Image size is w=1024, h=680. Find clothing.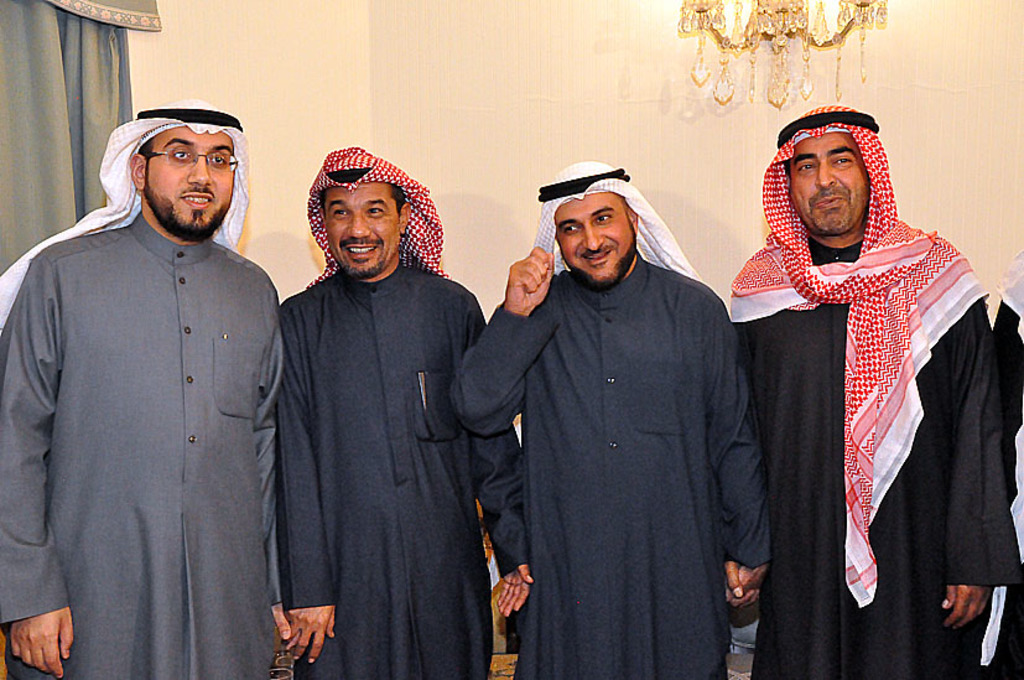
l=448, t=248, r=770, b=679.
